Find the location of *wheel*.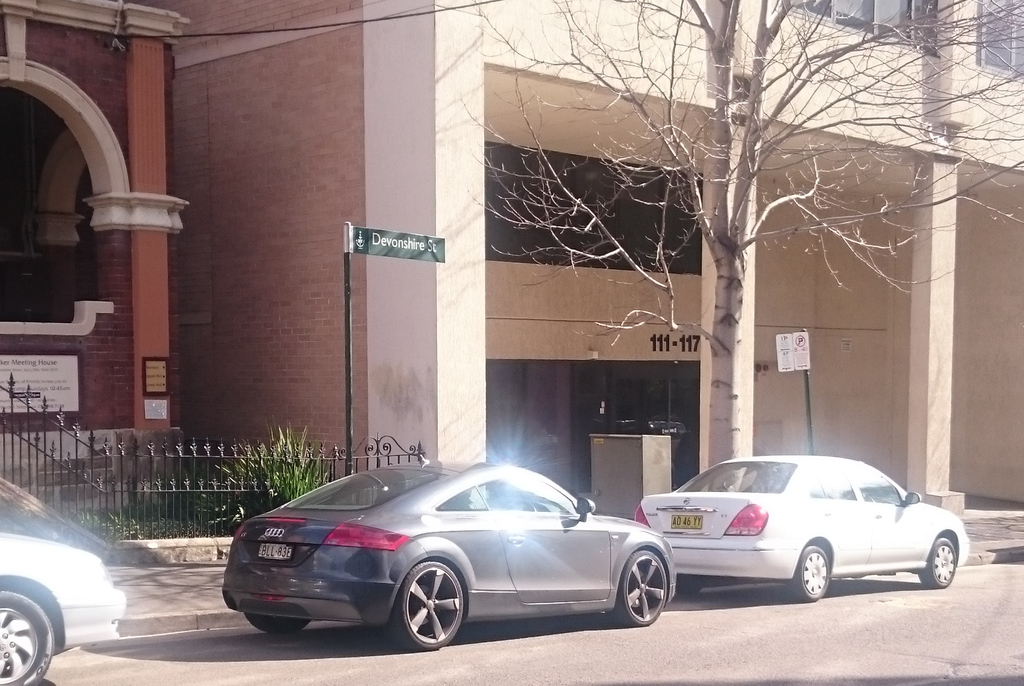
Location: detection(245, 610, 312, 634).
